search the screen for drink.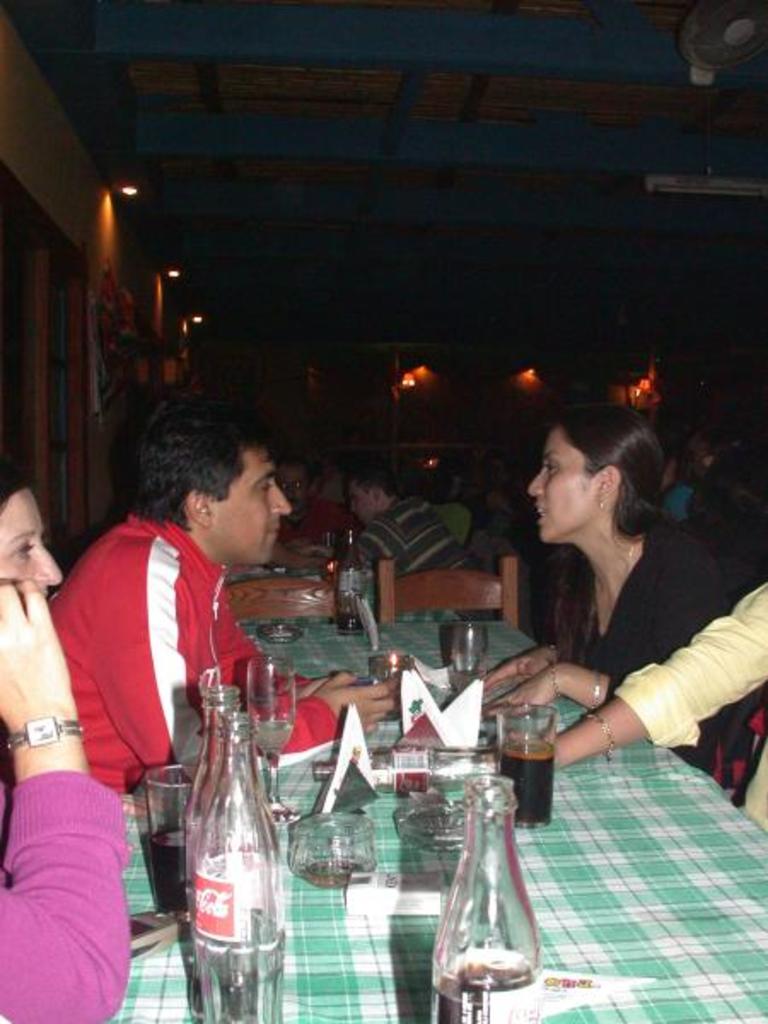
Found at (148, 838, 186, 903).
